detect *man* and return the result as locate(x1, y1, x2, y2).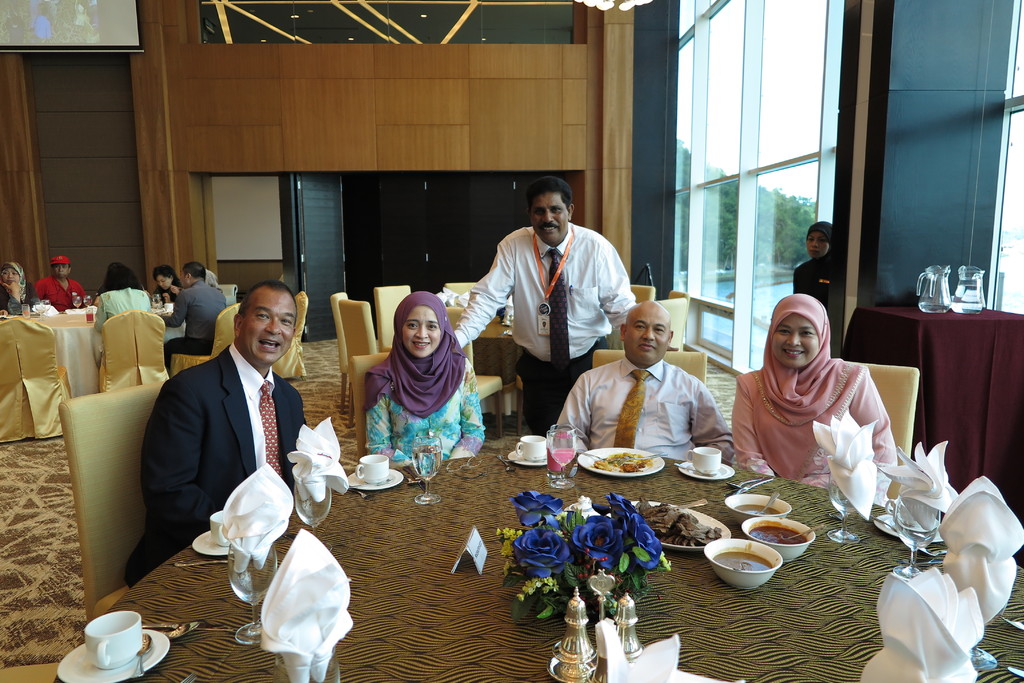
locate(453, 176, 641, 436).
